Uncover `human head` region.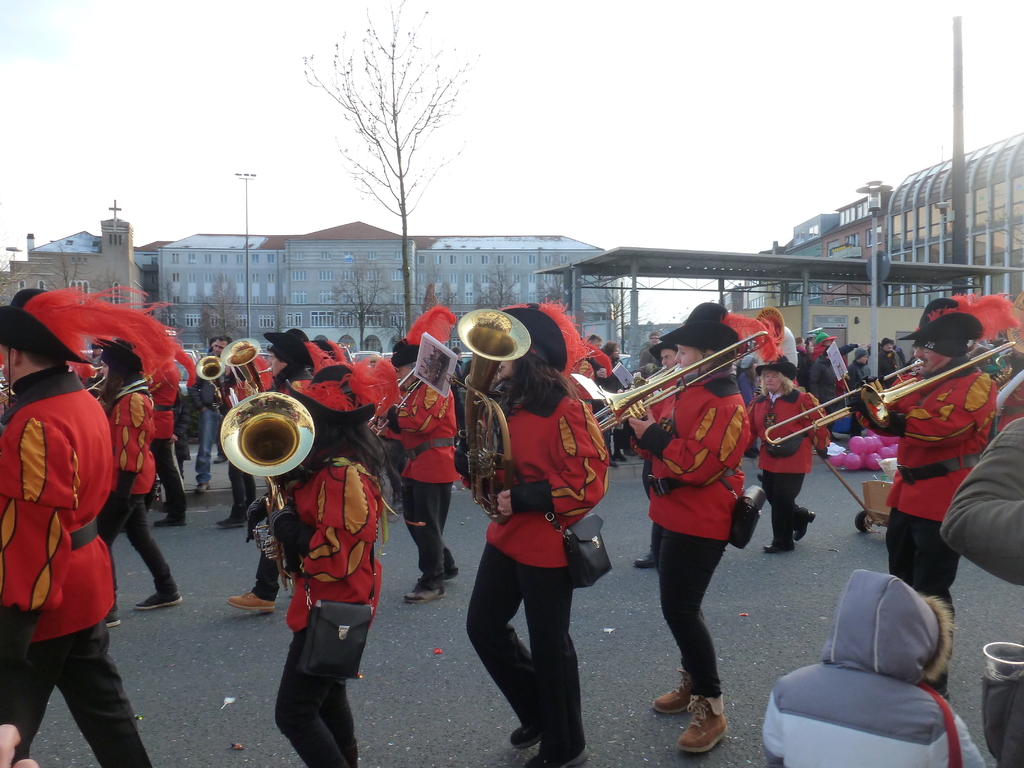
Uncovered: locate(646, 332, 659, 346).
